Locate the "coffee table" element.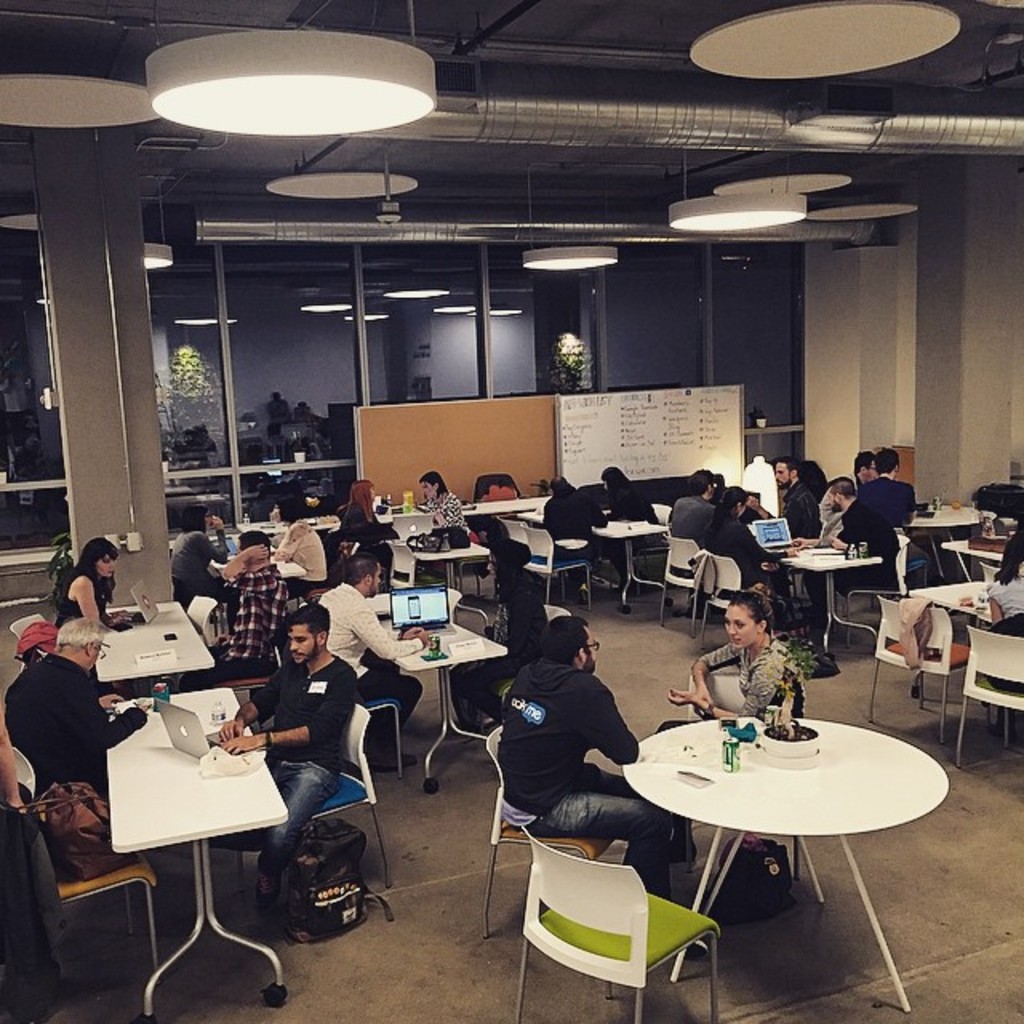
Element bbox: left=403, top=526, right=491, bottom=605.
